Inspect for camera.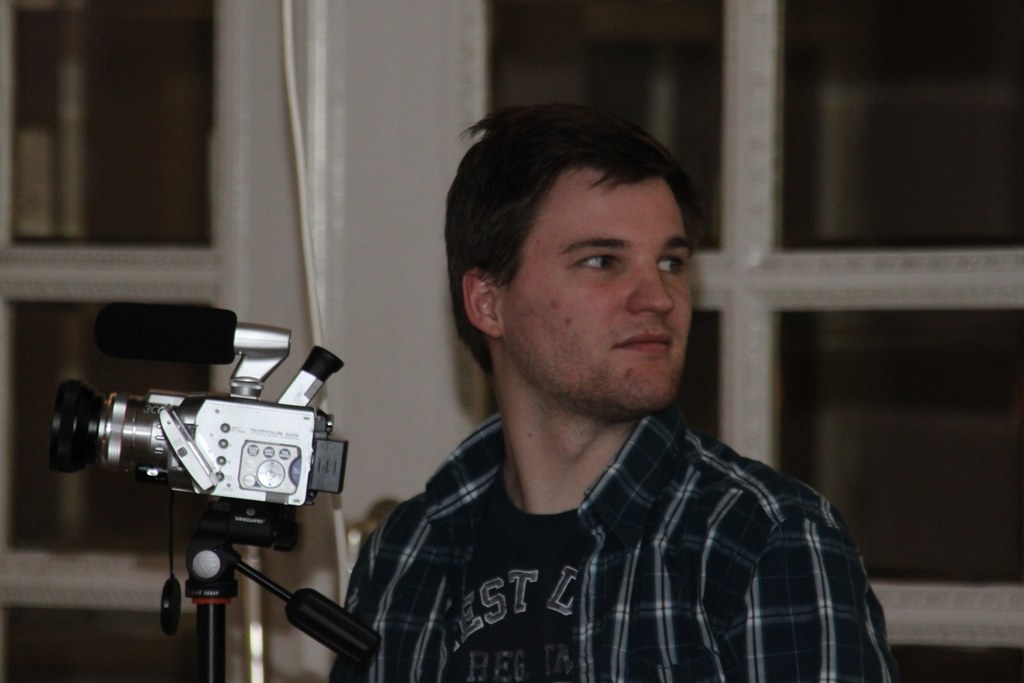
Inspection: Rect(47, 375, 348, 639).
